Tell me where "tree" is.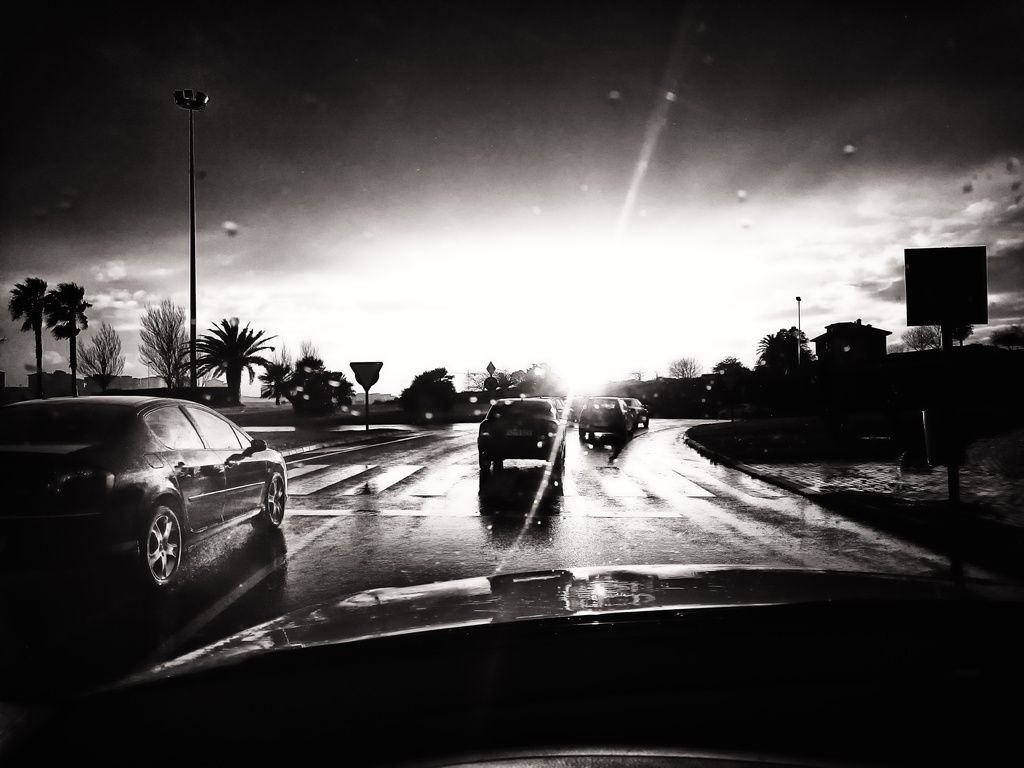
"tree" is at region(902, 323, 933, 351).
